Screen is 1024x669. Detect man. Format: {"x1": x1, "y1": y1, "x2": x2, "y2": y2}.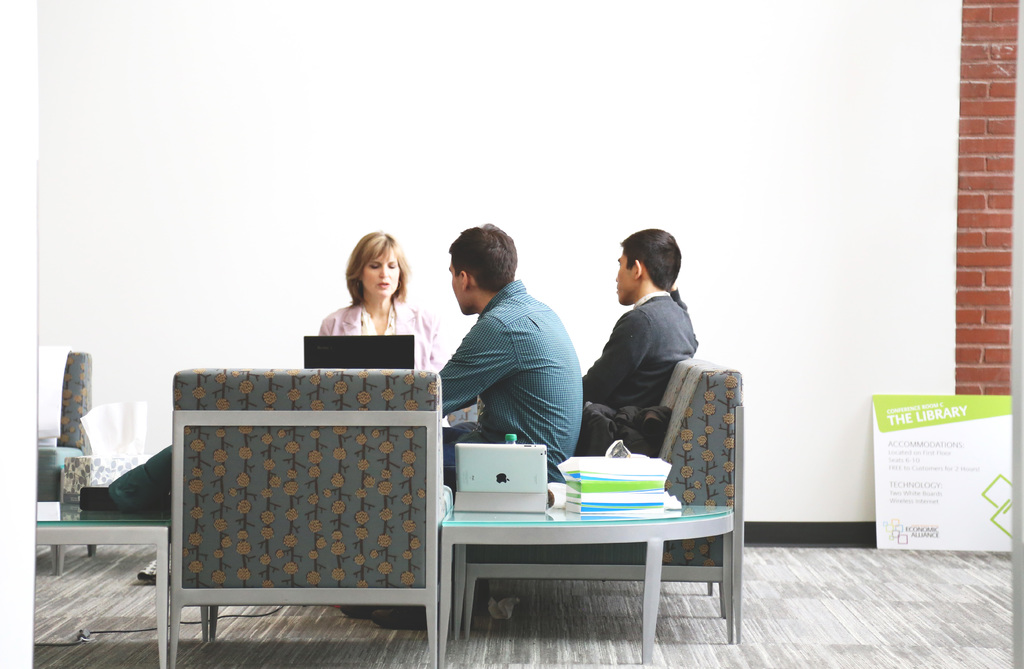
{"x1": 384, "y1": 217, "x2": 580, "y2": 638}.
